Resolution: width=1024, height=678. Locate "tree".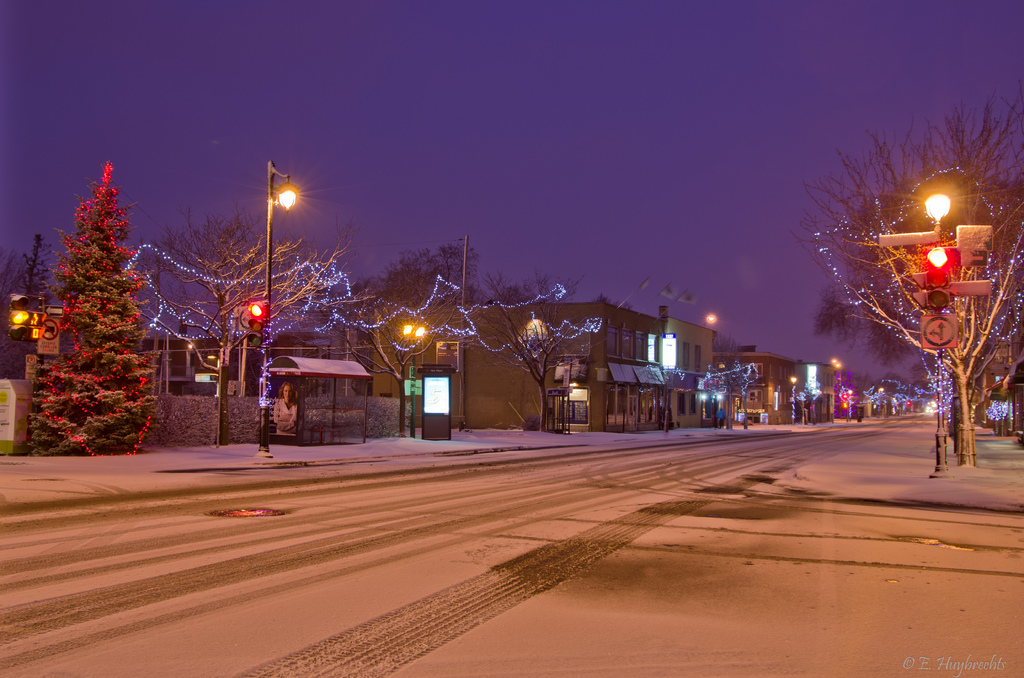
bbox=[152, 190, 351, 437].
